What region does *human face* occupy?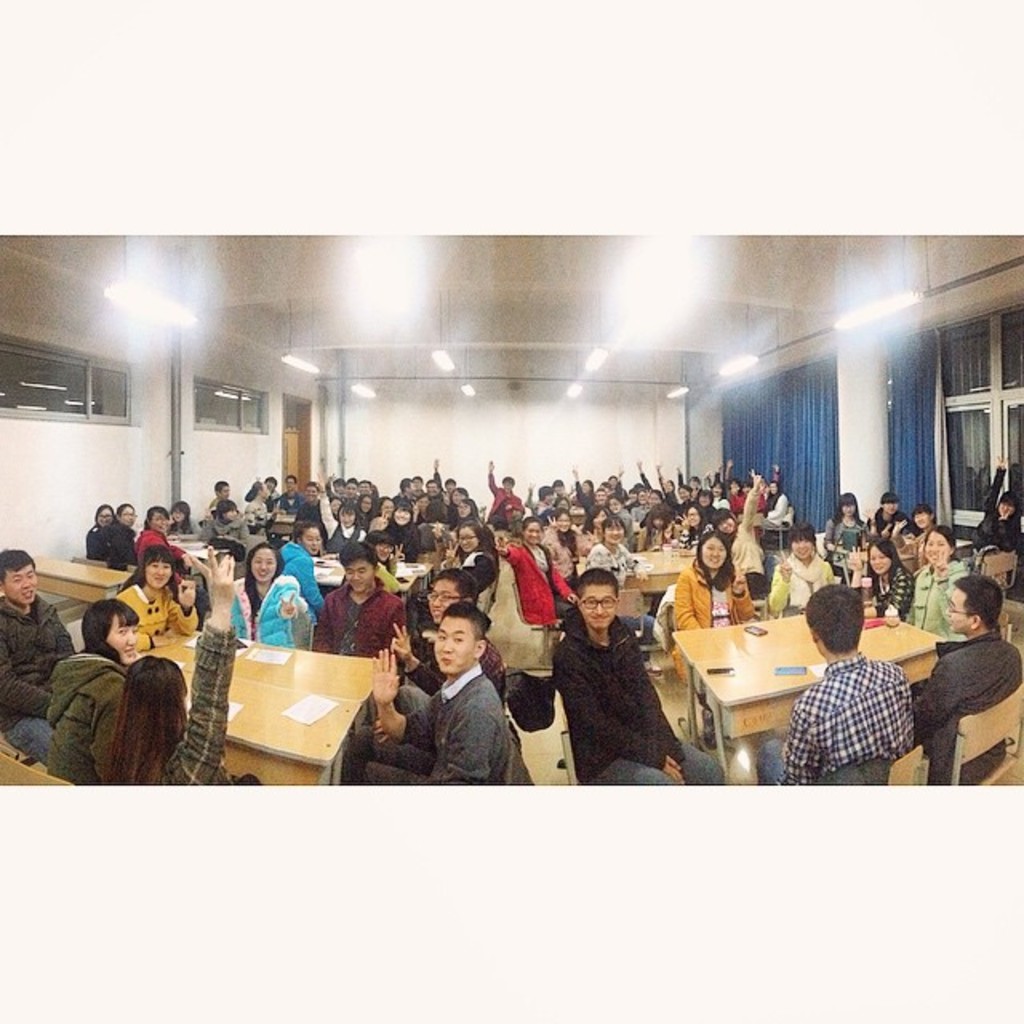
BBox(373, 539, 392, 562).
